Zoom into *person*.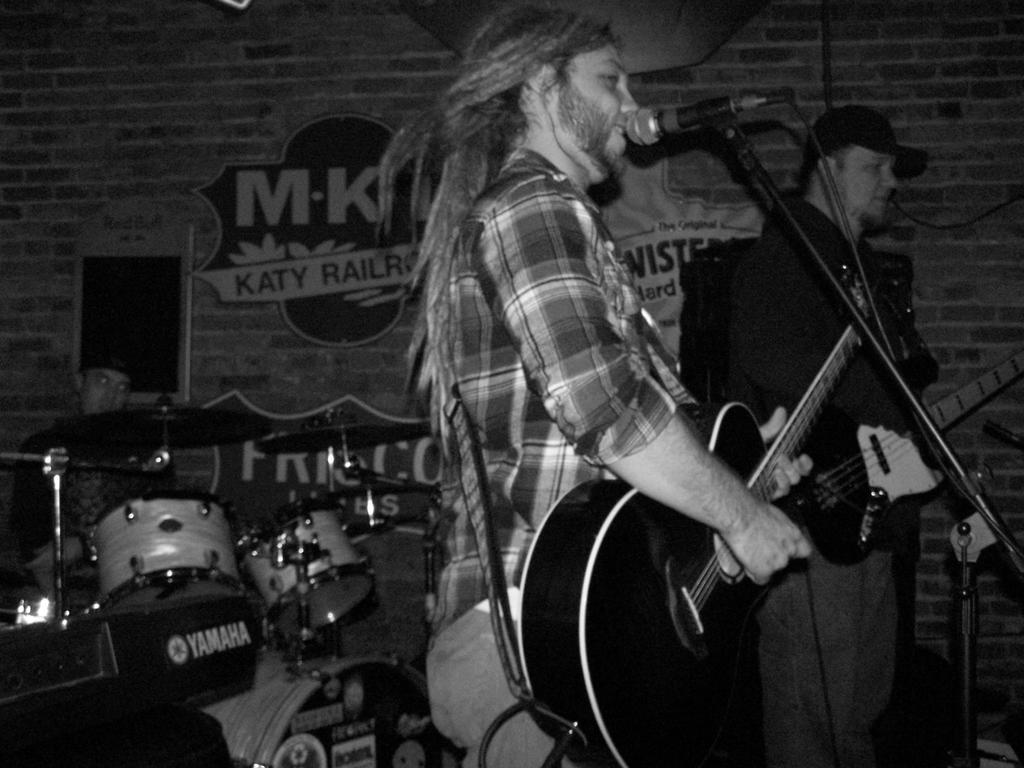
Zoom target: {"x1": 725, "y1": 103, "x2": 942, "y2": 767}.
